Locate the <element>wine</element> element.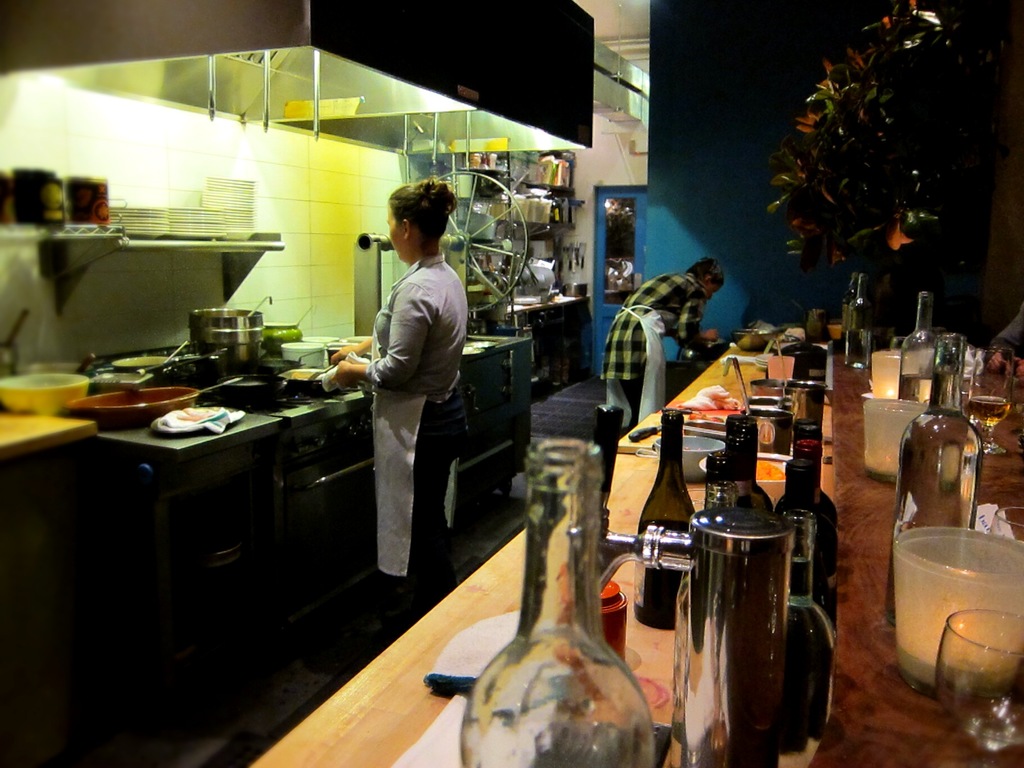
Element bbox: [449,433,659,767].
